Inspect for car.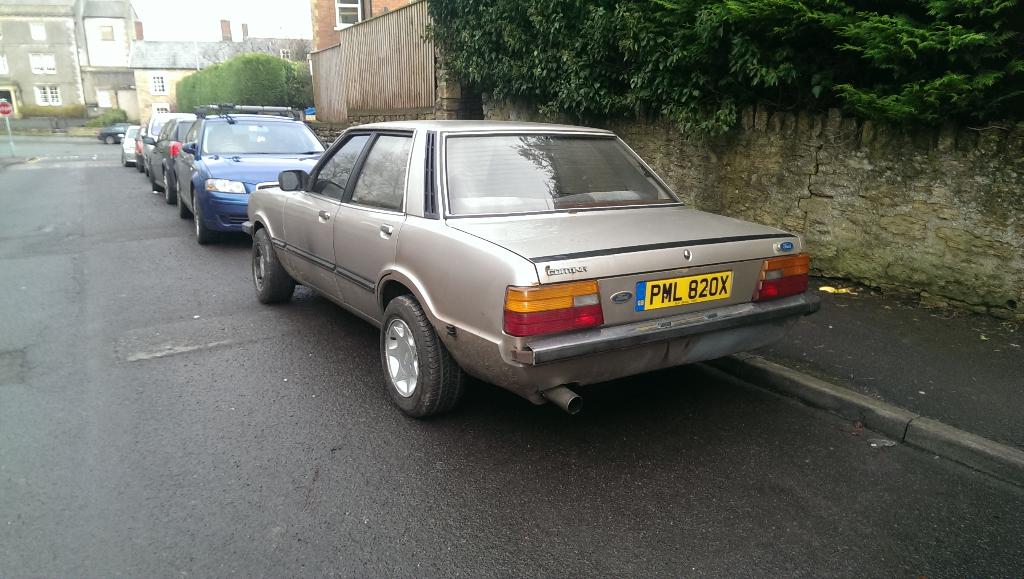
Inspection: l=133, t=97, r=177, b=170.
